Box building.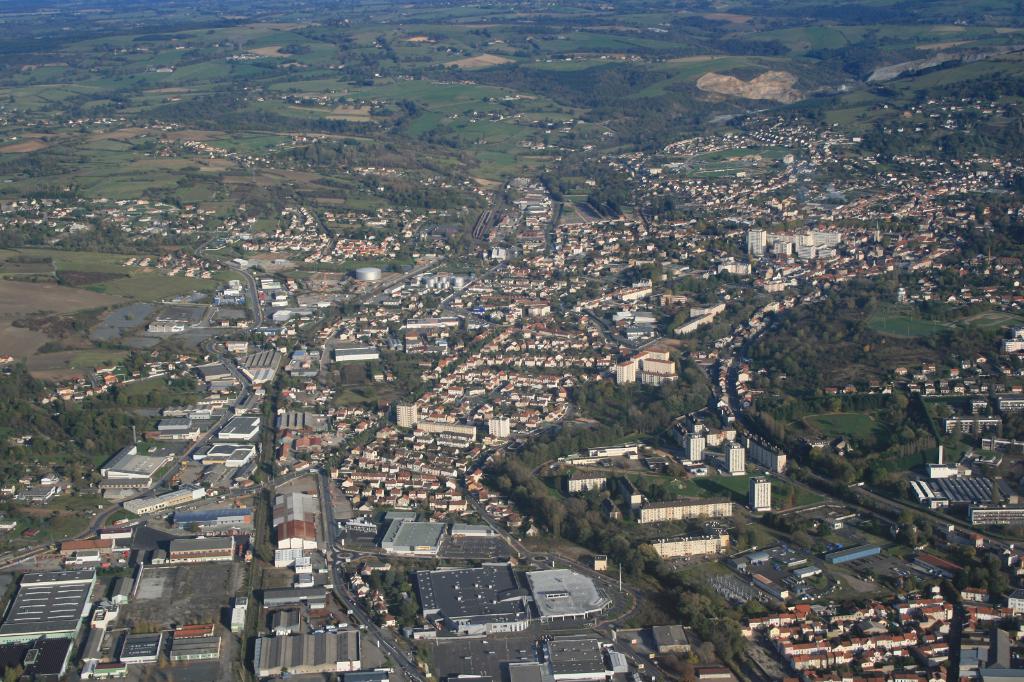
<box>570,472,609,496</box>.
